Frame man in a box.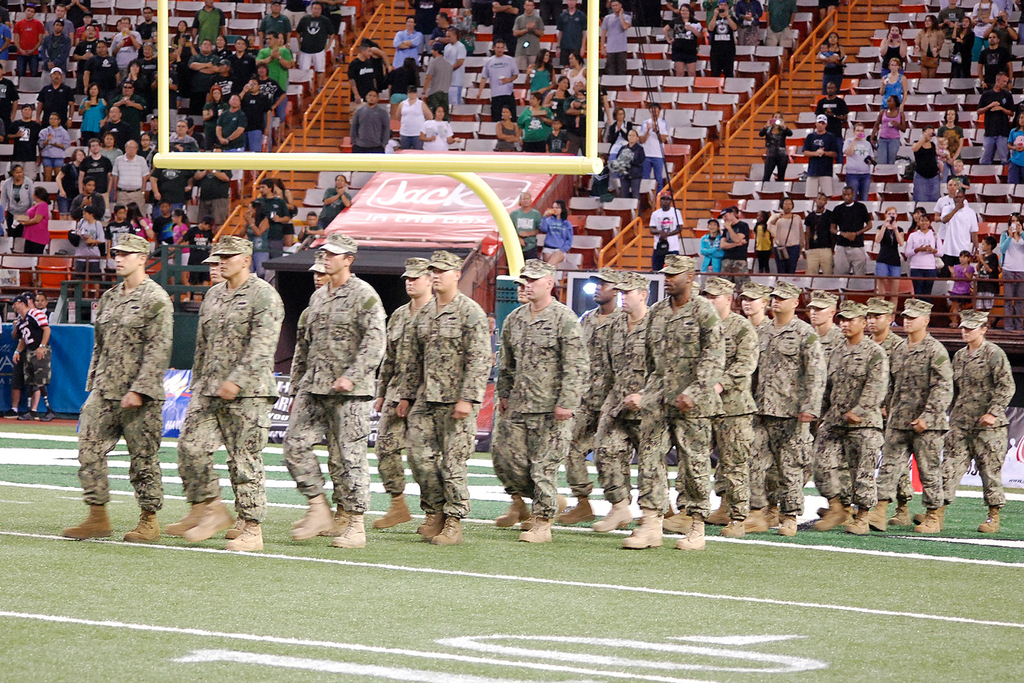
box(190, 0, 224, 46).
